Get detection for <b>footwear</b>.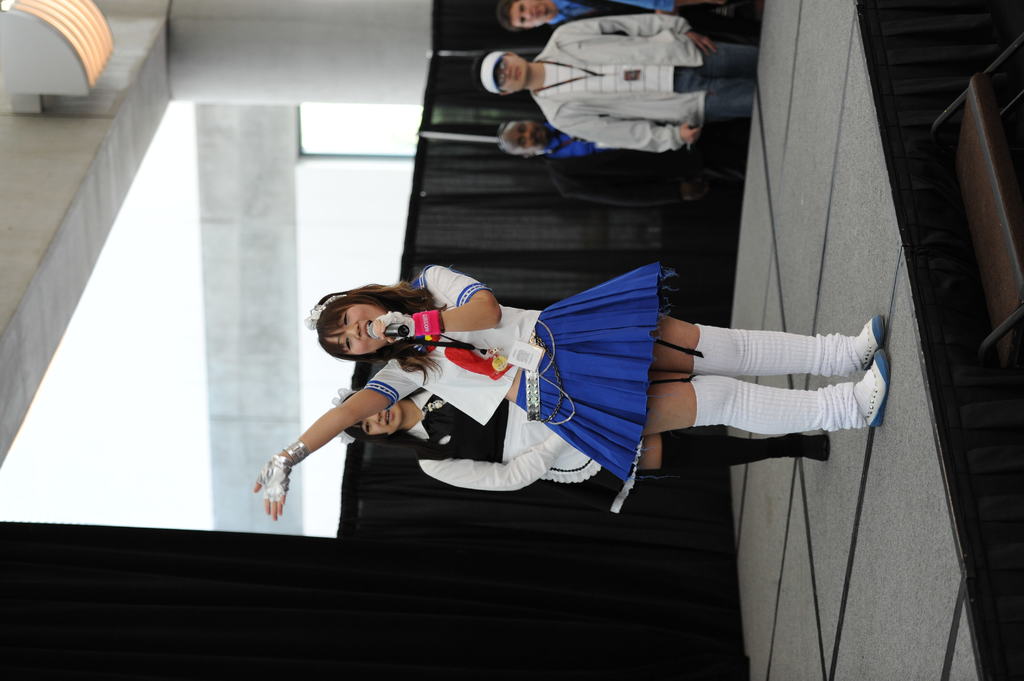
Detection: BBox(788, 435, 835, 460).
